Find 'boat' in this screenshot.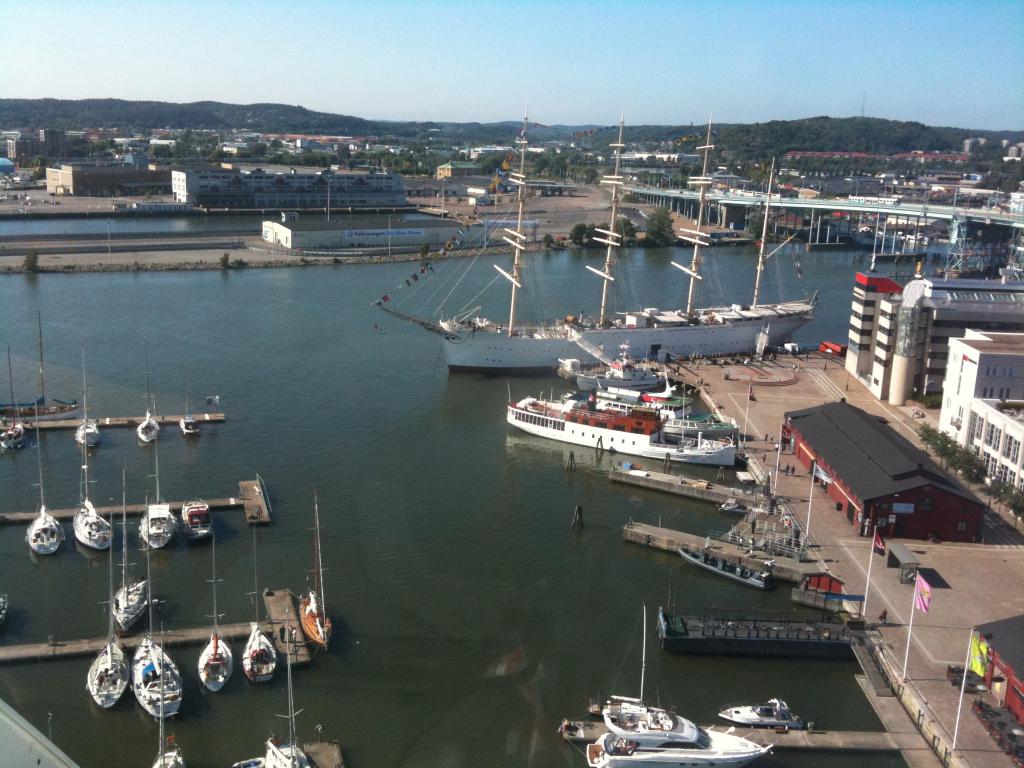
The bounding box for 'boat' is 572 342 671 395.
